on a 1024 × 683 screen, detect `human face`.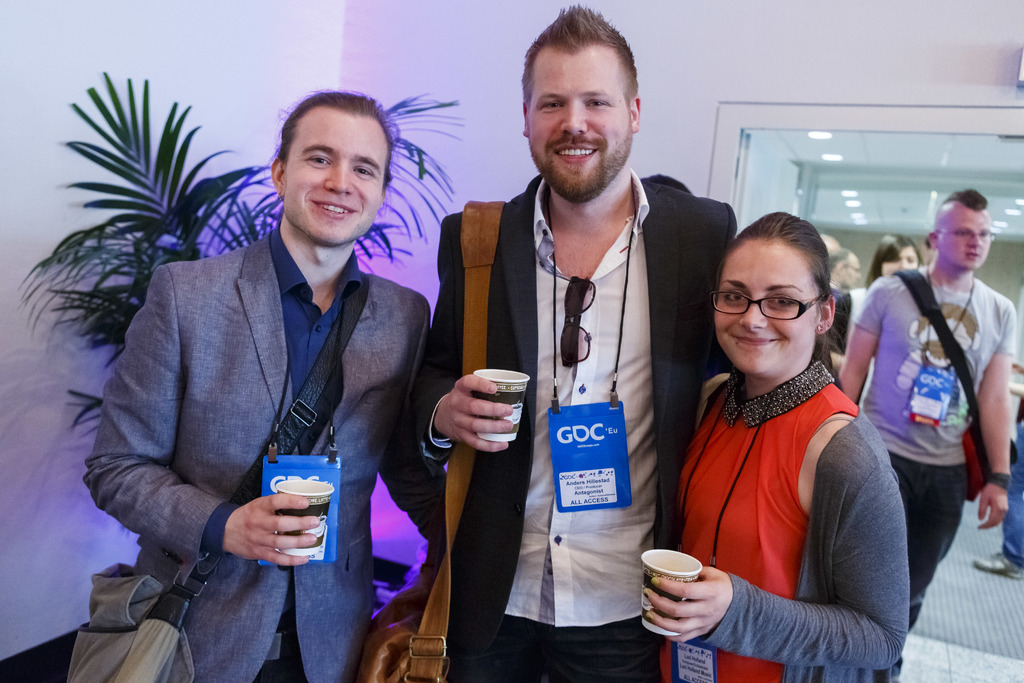
left=524, top=45, right=630, bottom=193.
